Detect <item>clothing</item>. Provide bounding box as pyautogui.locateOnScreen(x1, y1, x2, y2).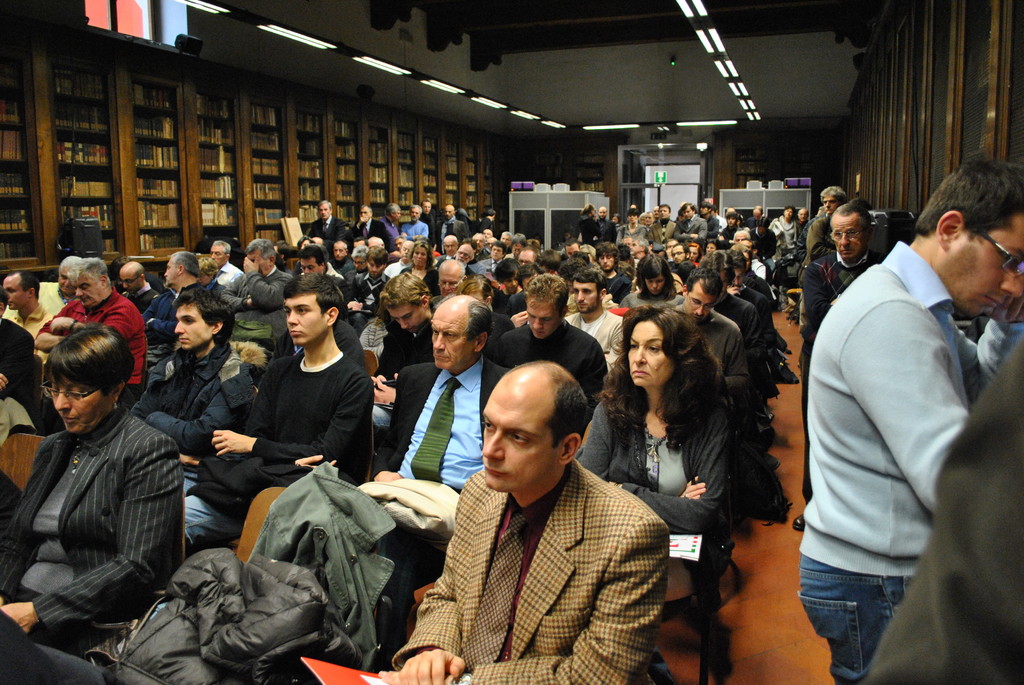
pyautogui.locateOnScreen(575, 397, 735, 645).
